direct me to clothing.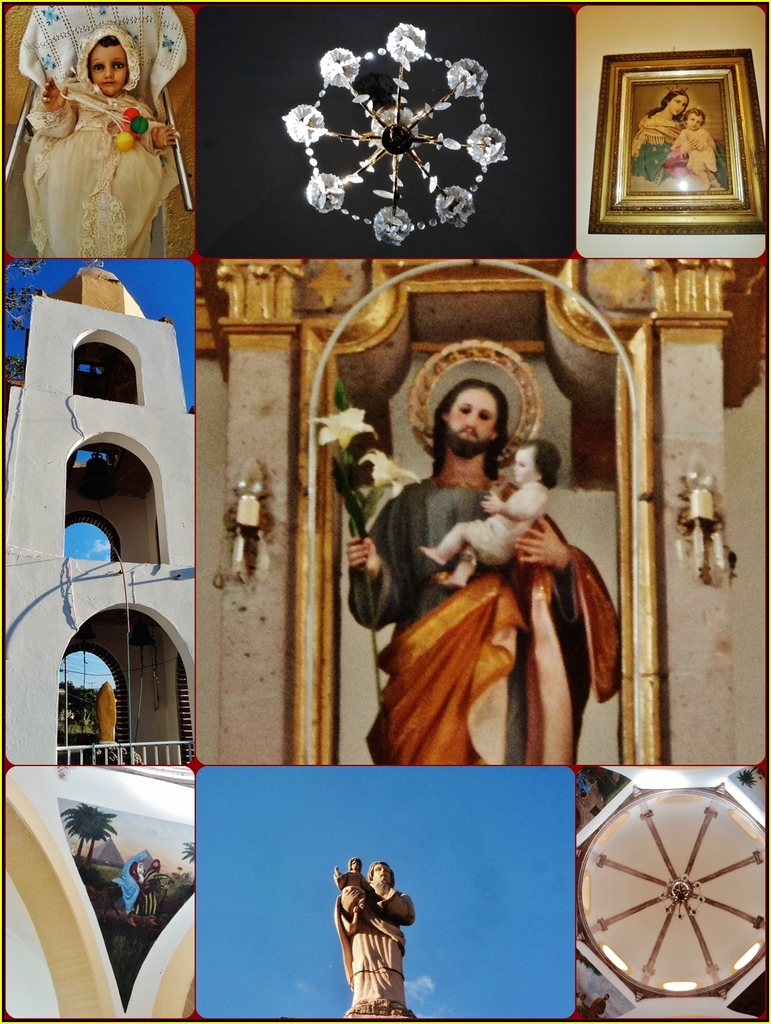
Direction: locate(24, 50, 178, 235).
